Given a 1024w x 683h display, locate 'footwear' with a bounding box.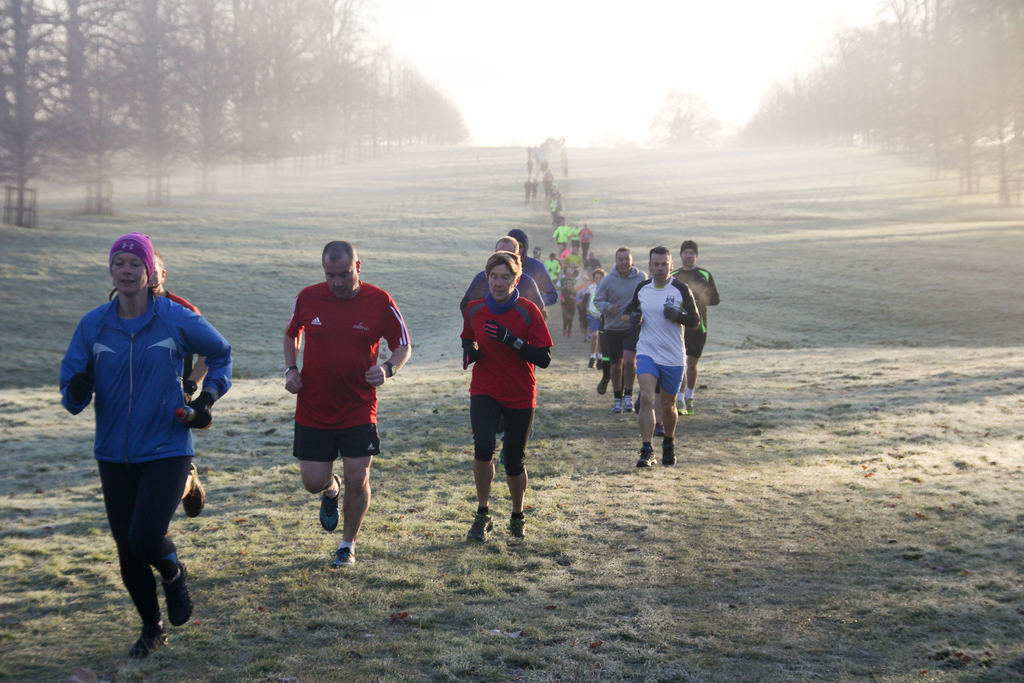
Located: <bbox>333, 545, 358, 568</bbox>.
